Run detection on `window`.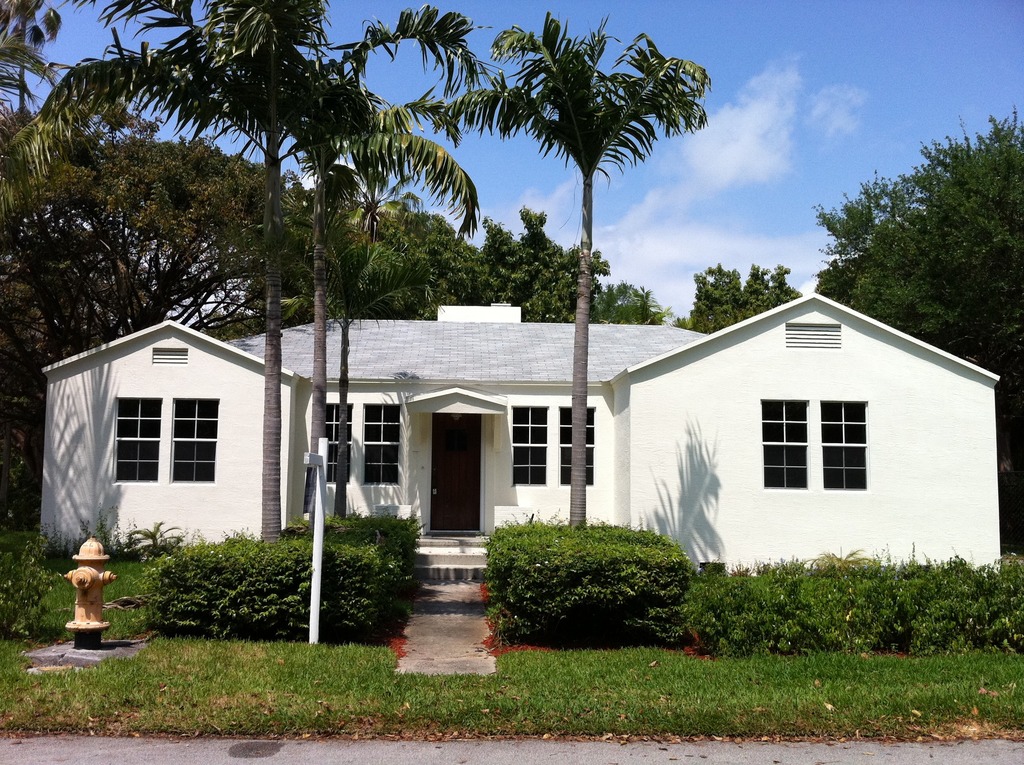
Result: <region>513, 404, 545, 487</region>.
